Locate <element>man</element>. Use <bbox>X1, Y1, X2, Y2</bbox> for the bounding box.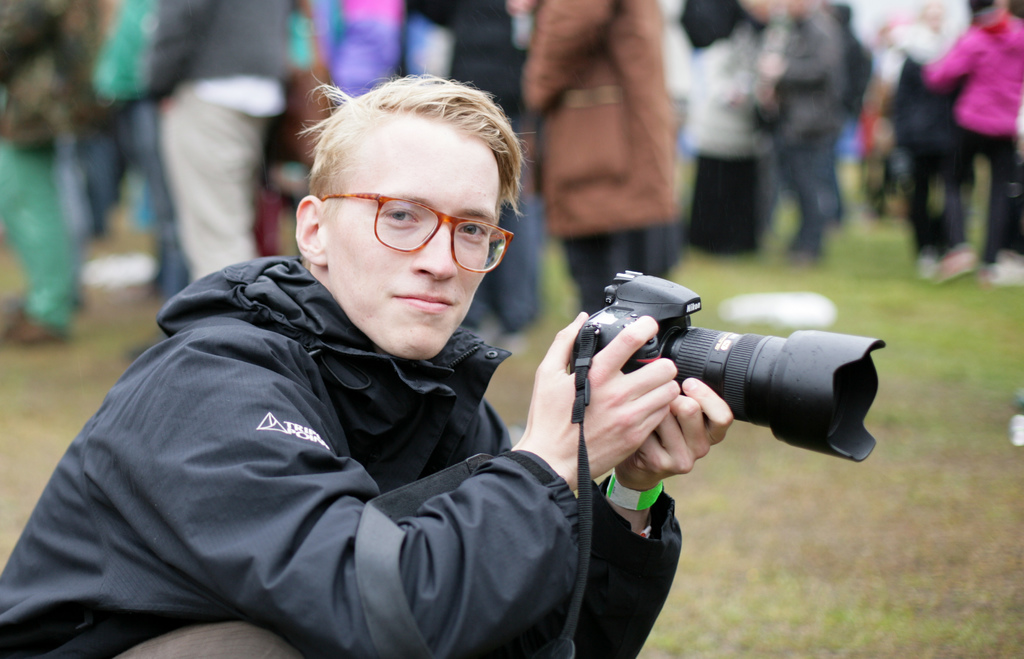
<bbox>511, 0, 692, 323</bbox>.
